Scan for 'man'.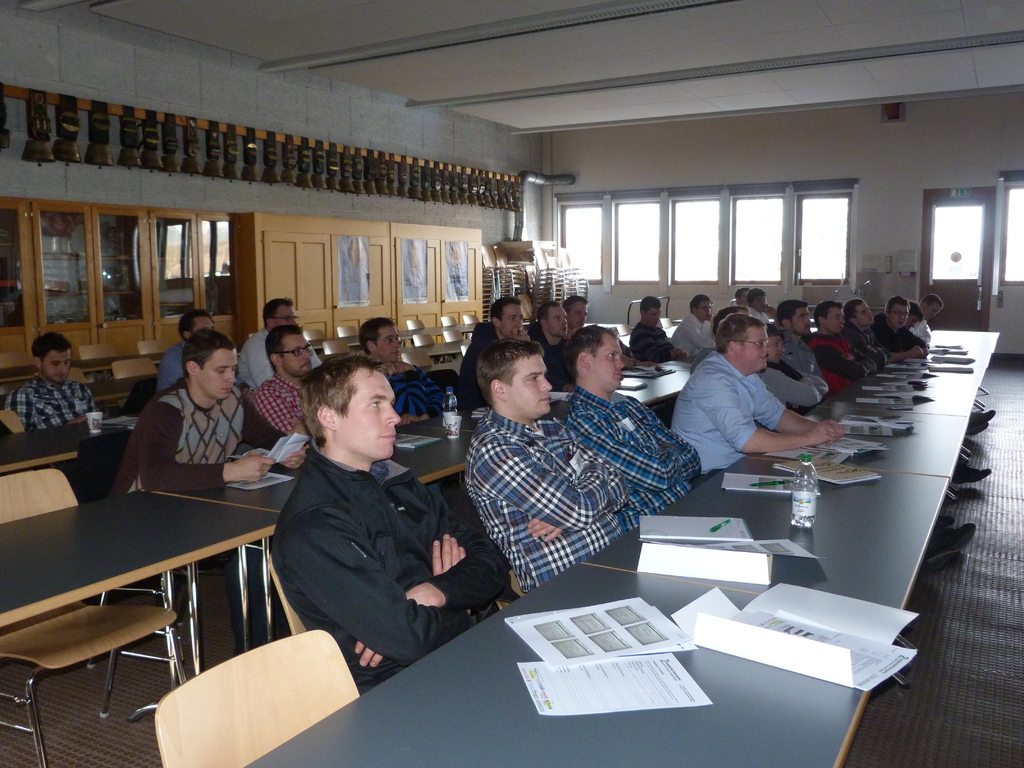
Scan result: (671,308,831,484).
